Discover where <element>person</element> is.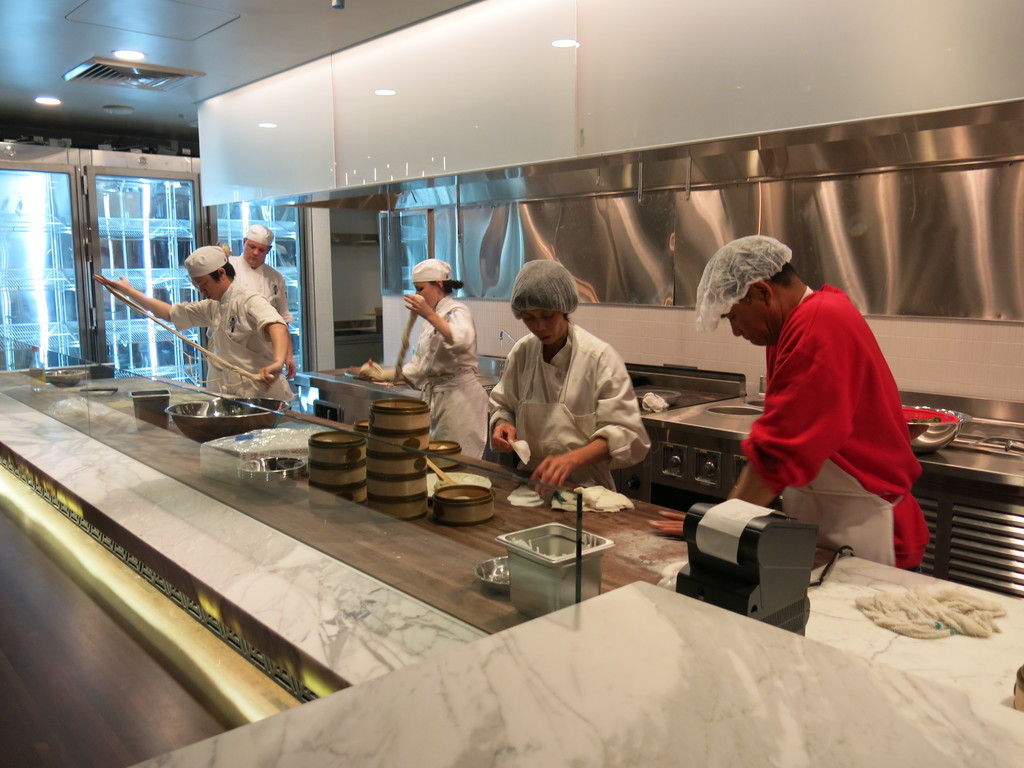
Discovered at <region>488, 256, 655, 490</region>.
